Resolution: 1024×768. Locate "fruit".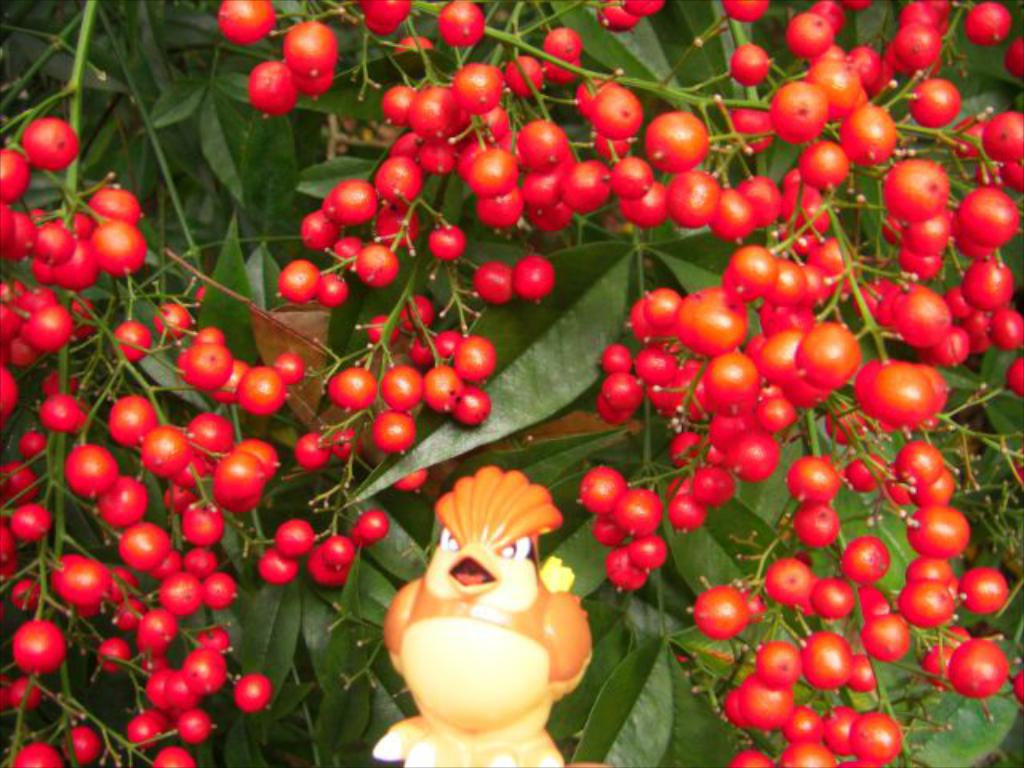
{"x1": 152, "y1": 298, "x2": 194, "y2": 341}.
